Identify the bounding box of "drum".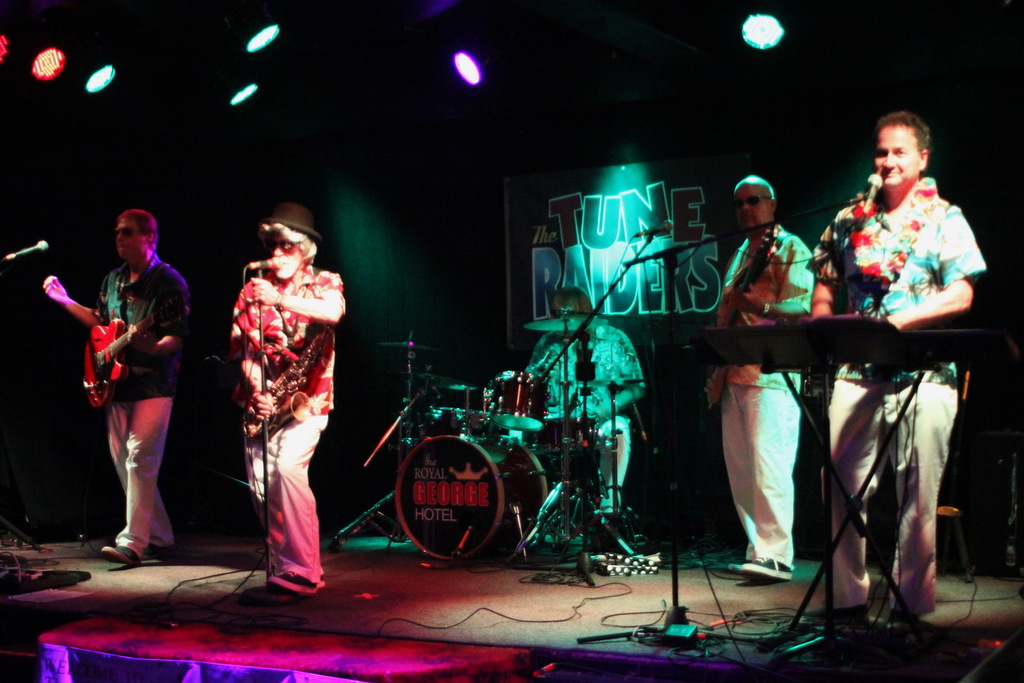
<box>489,368,550,434</box>.
